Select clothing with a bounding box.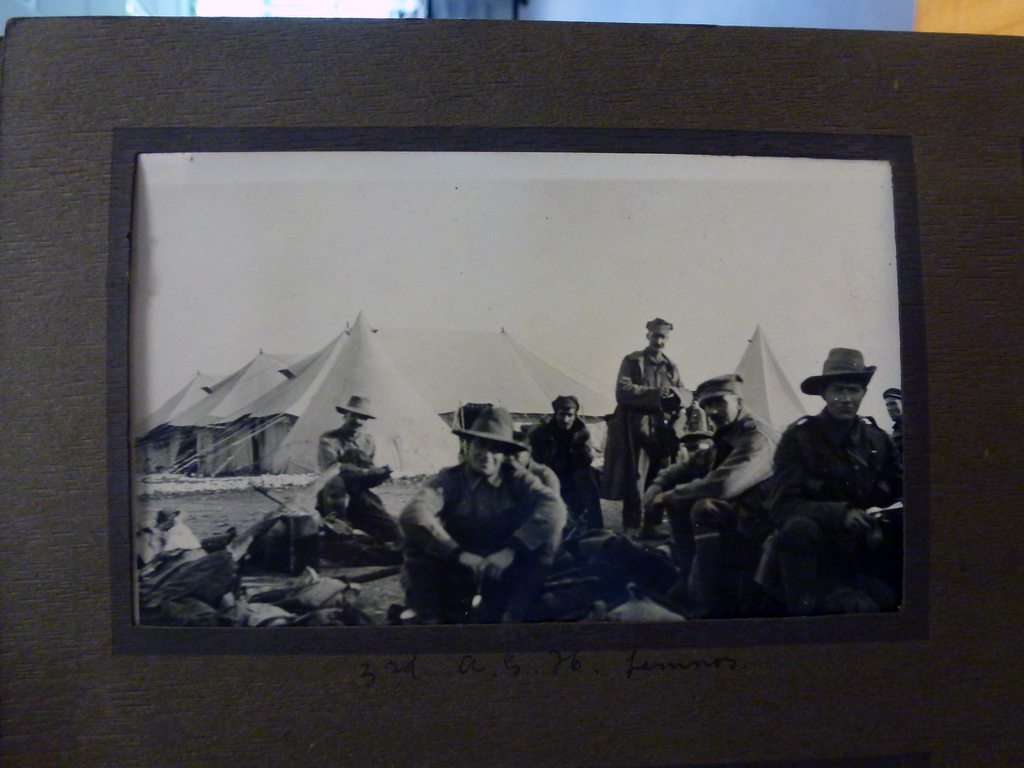
Rect(773, 406, 895, 558).
